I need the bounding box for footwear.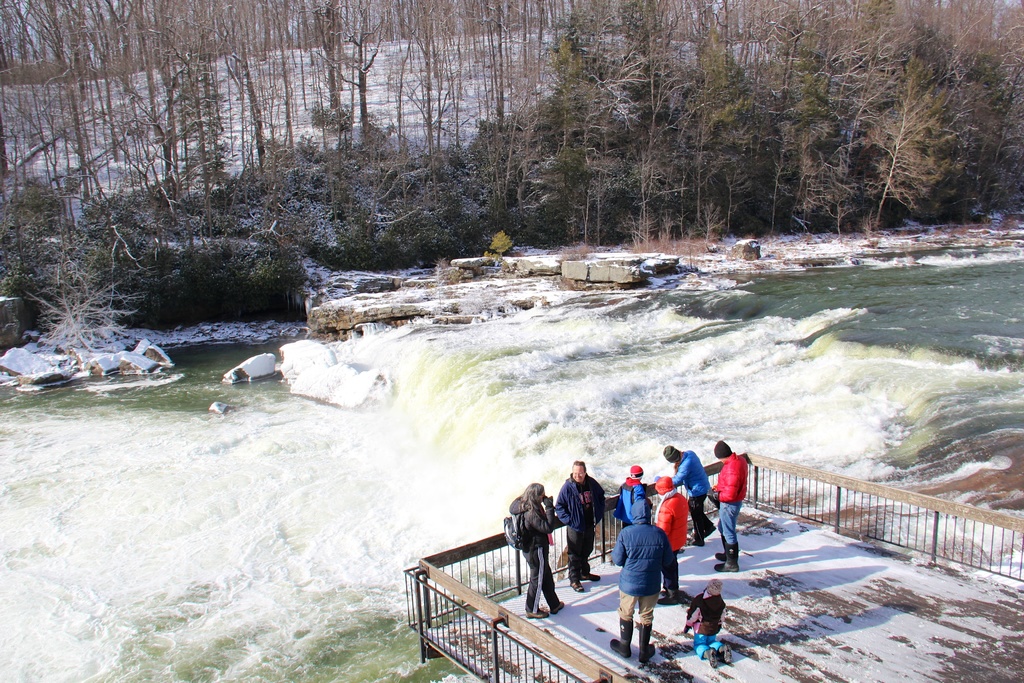
Here it is: left=684, top=539, right=709, bottom=549.
